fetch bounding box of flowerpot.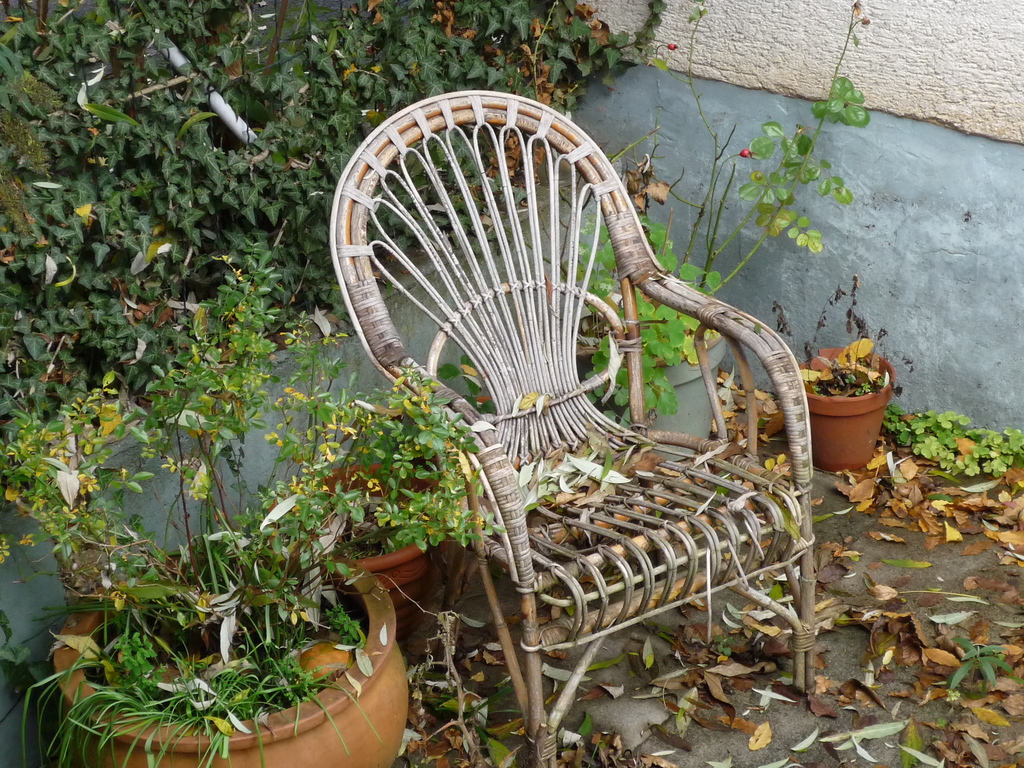
Bbox: bbox=(314, 459, 427, 643).
